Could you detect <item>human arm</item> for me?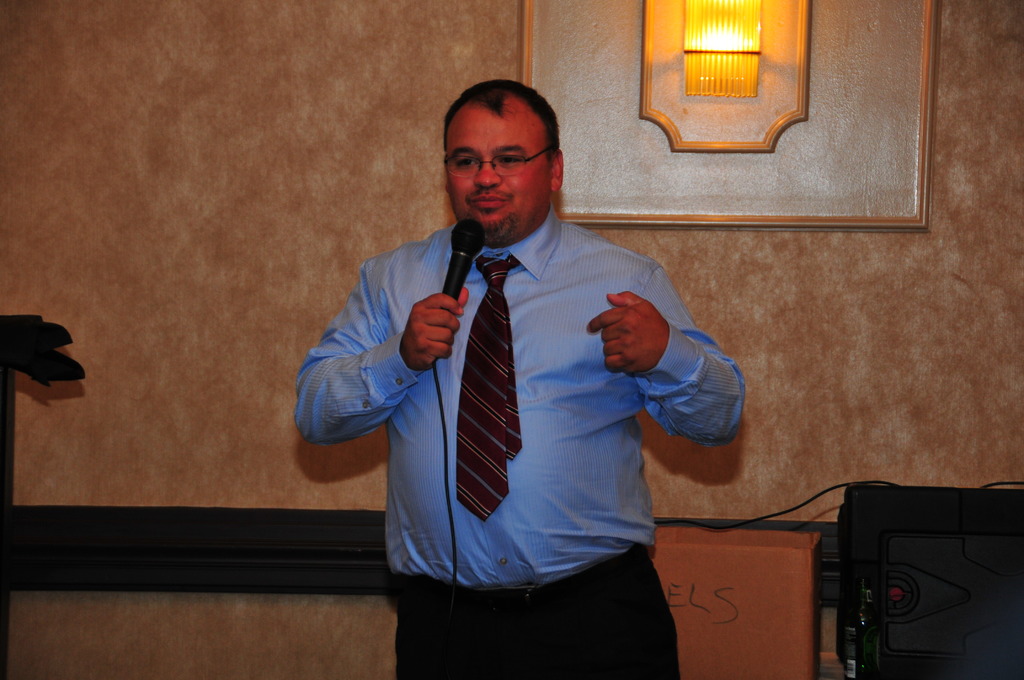
Detection result: detection(620, 293, 751, 485).
